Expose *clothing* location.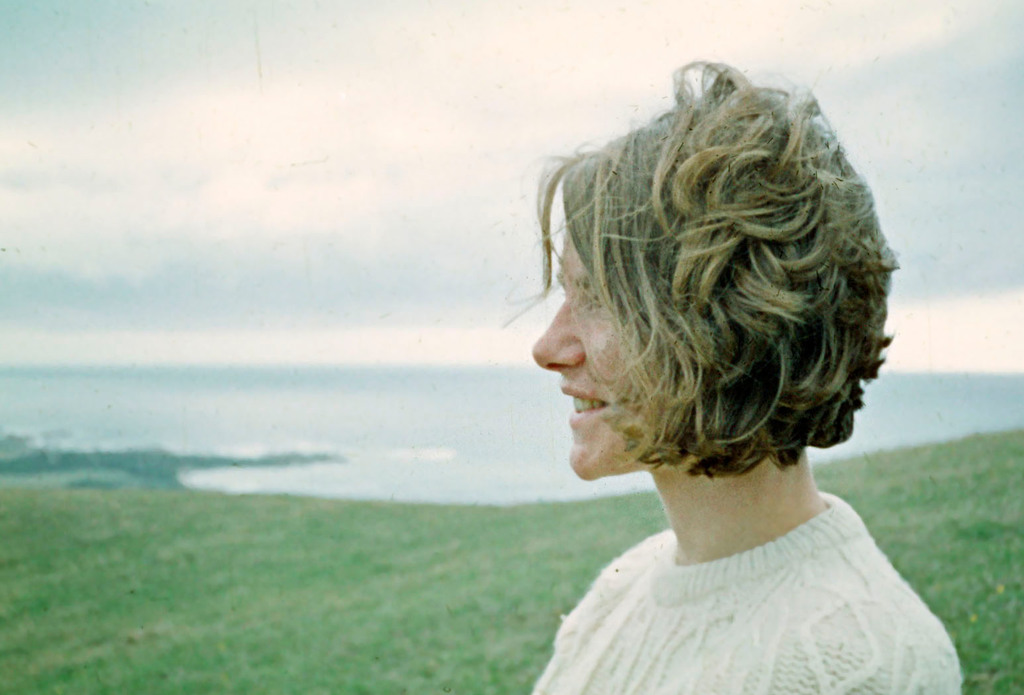
Exposed at bbox=[531, 492, 970, 694].
